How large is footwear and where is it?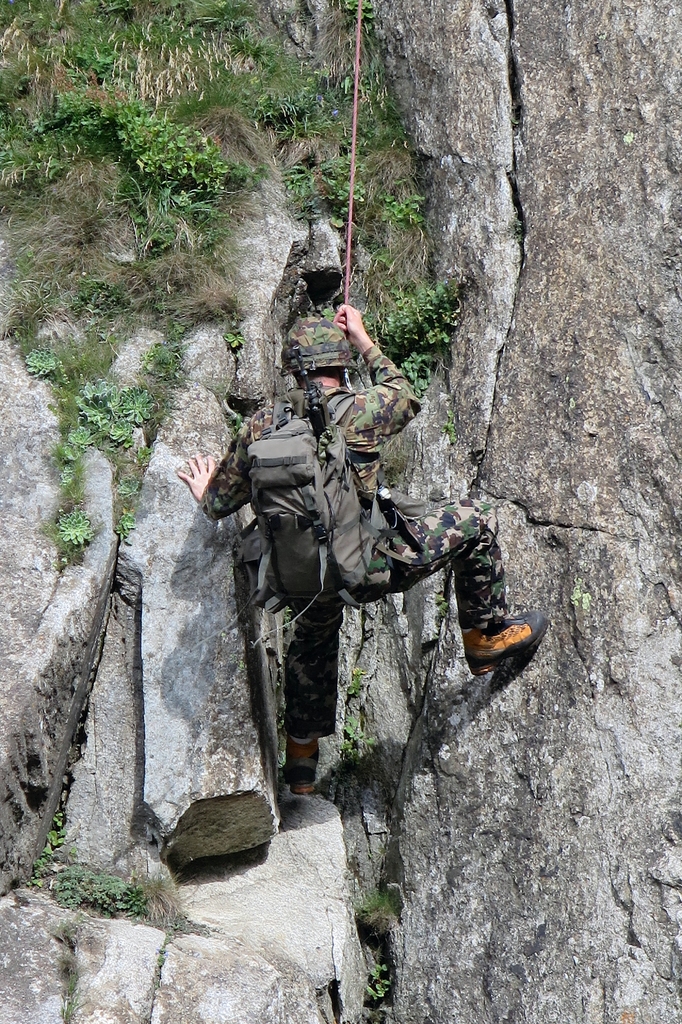
Bounding box: bbox=[459, 605, 547, 688].
